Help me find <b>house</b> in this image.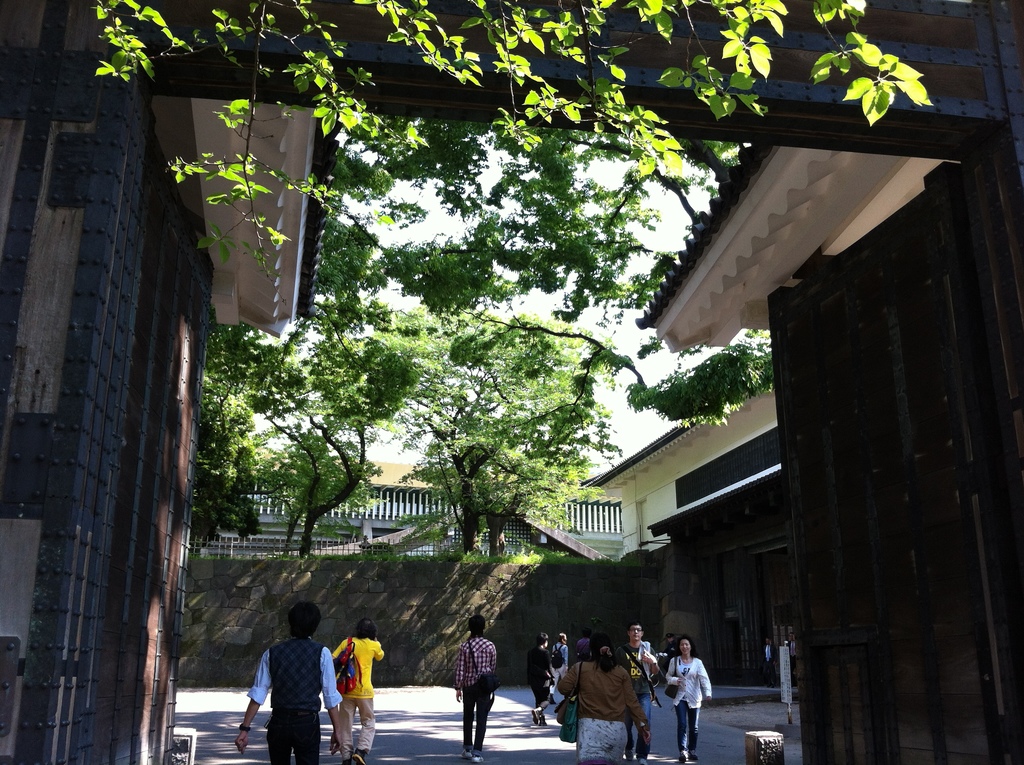
Found it: 0:0:360:764.
